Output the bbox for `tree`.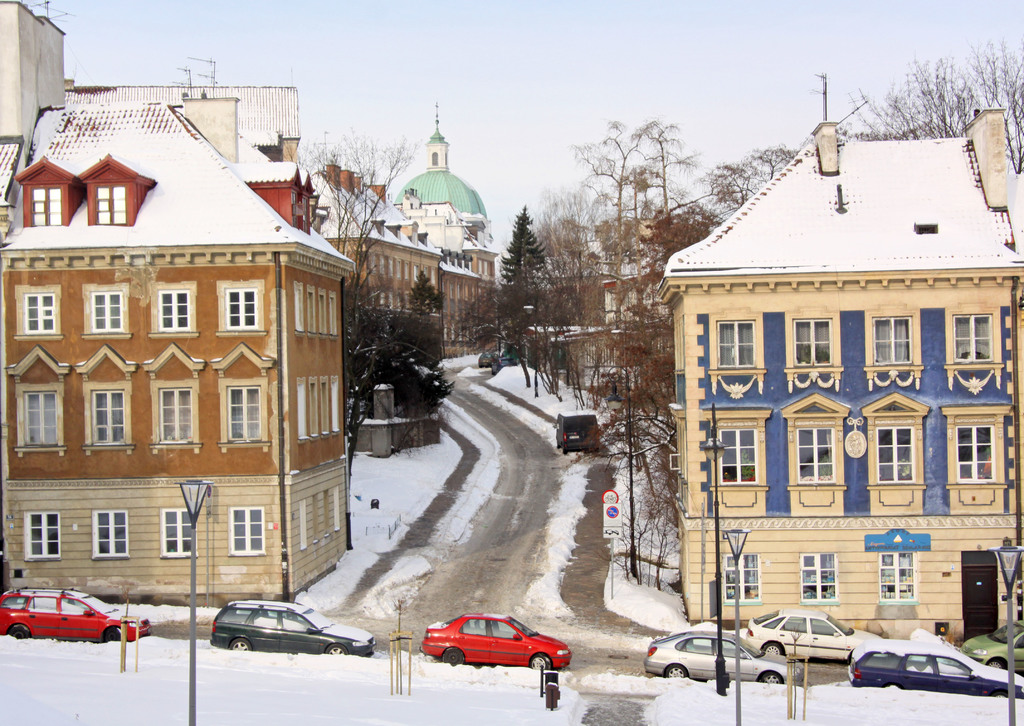
<bbox>283, 116, 417, 541</bbox>.
